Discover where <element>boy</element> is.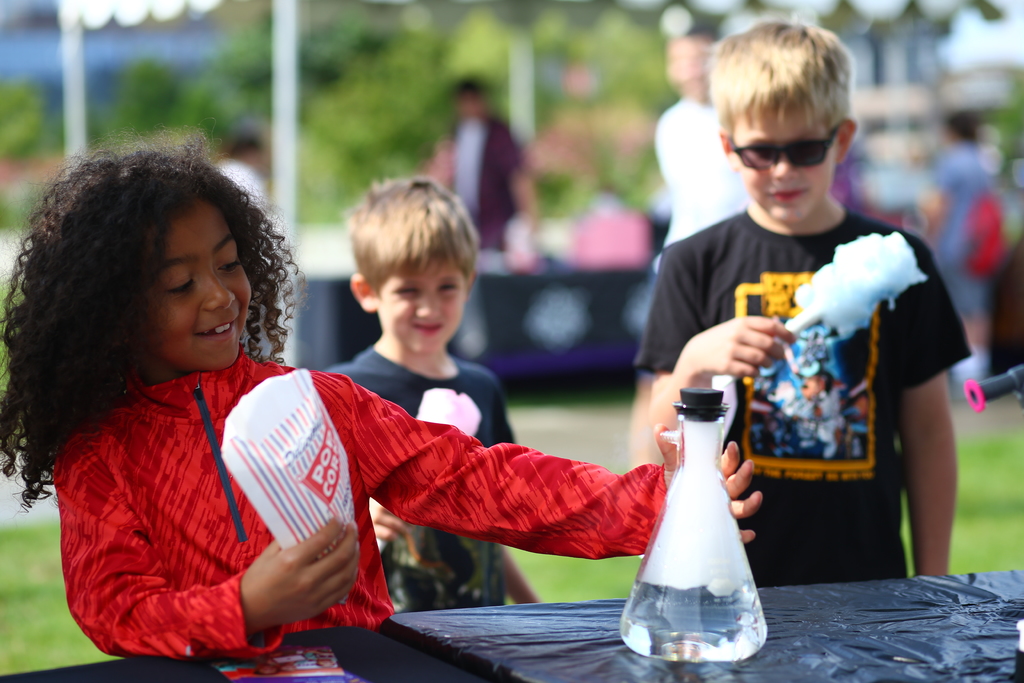
Discovered at left=315, top=168, right=544, bottom=613.
